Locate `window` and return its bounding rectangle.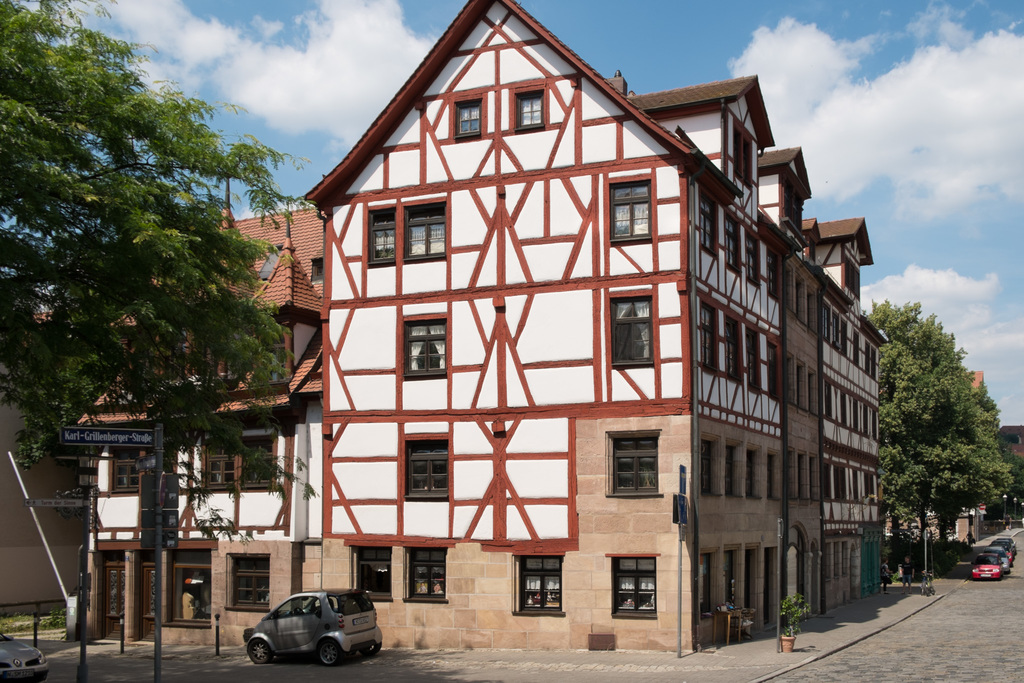
605:427:665:498.
